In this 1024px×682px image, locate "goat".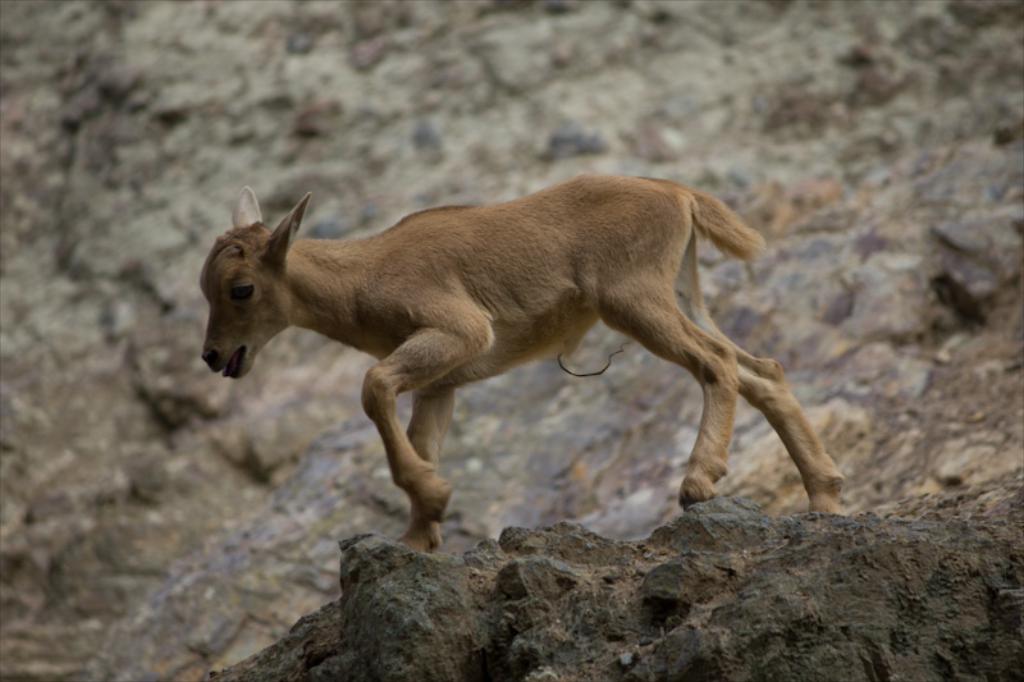
Bounding box: 201 186 852 558.
